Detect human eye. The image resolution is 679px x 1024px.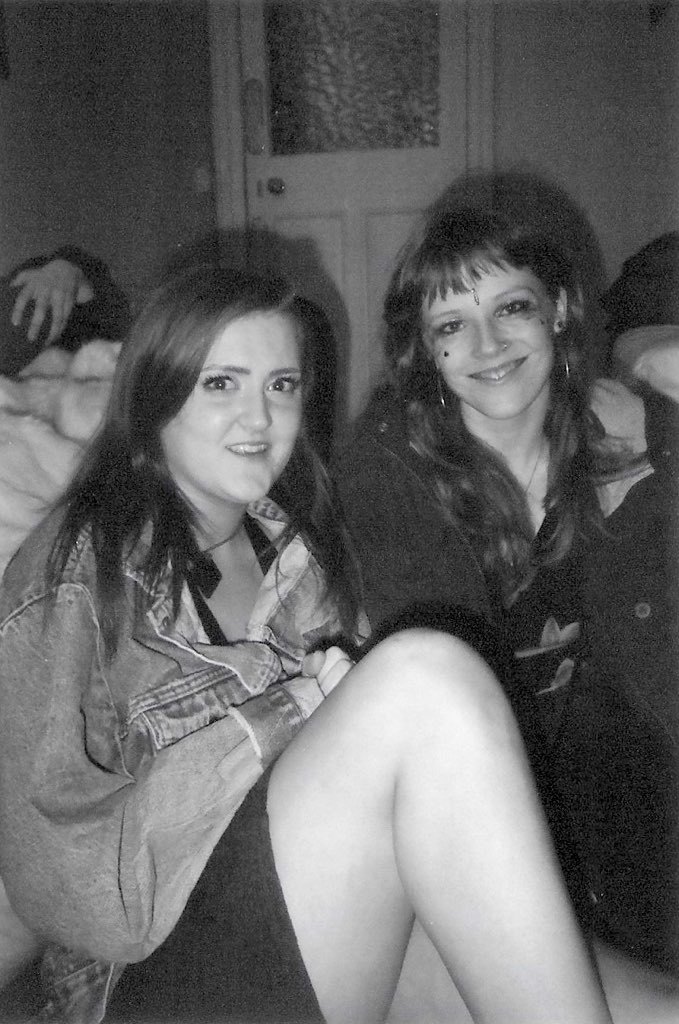
box=[199, 369, 245, 398].
